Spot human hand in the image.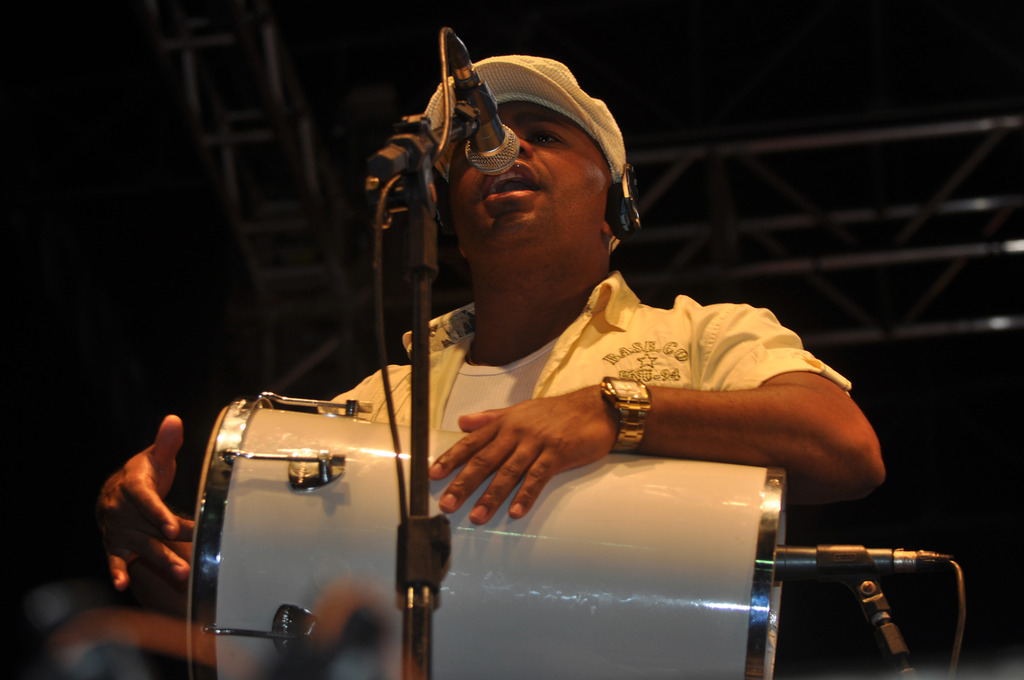
human hand found at 451/384/637/519.
